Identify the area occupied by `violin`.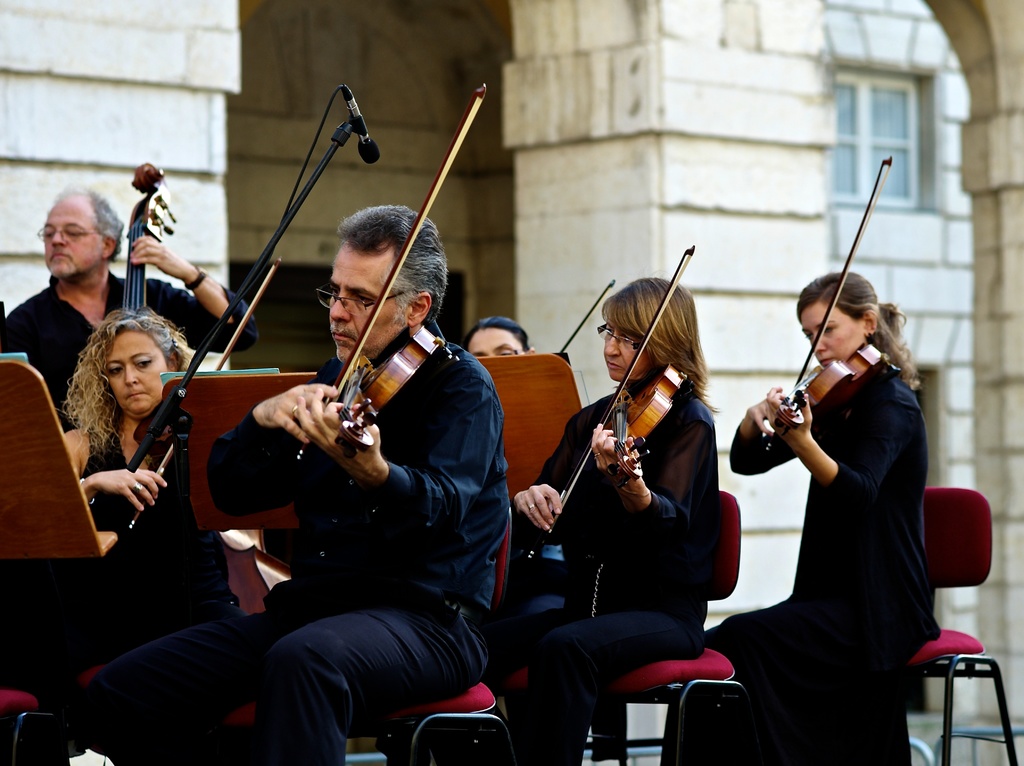
Area: bbox=[558, 277, 615, 355].
